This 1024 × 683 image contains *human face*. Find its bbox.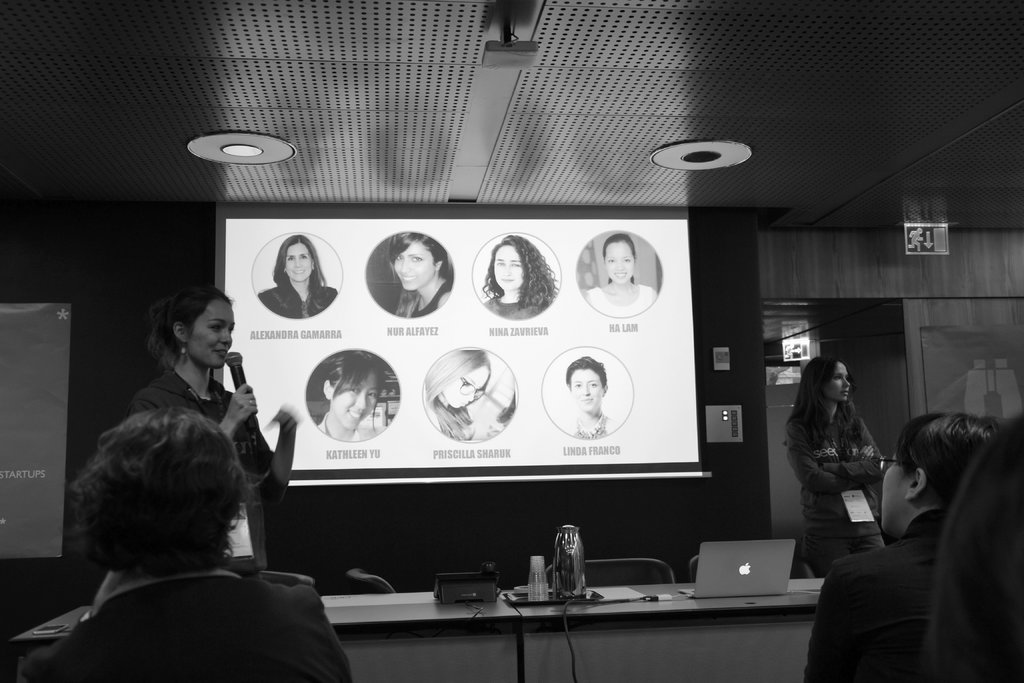
pyautogui.locateOnScreen(572, 368, 605, 416).
